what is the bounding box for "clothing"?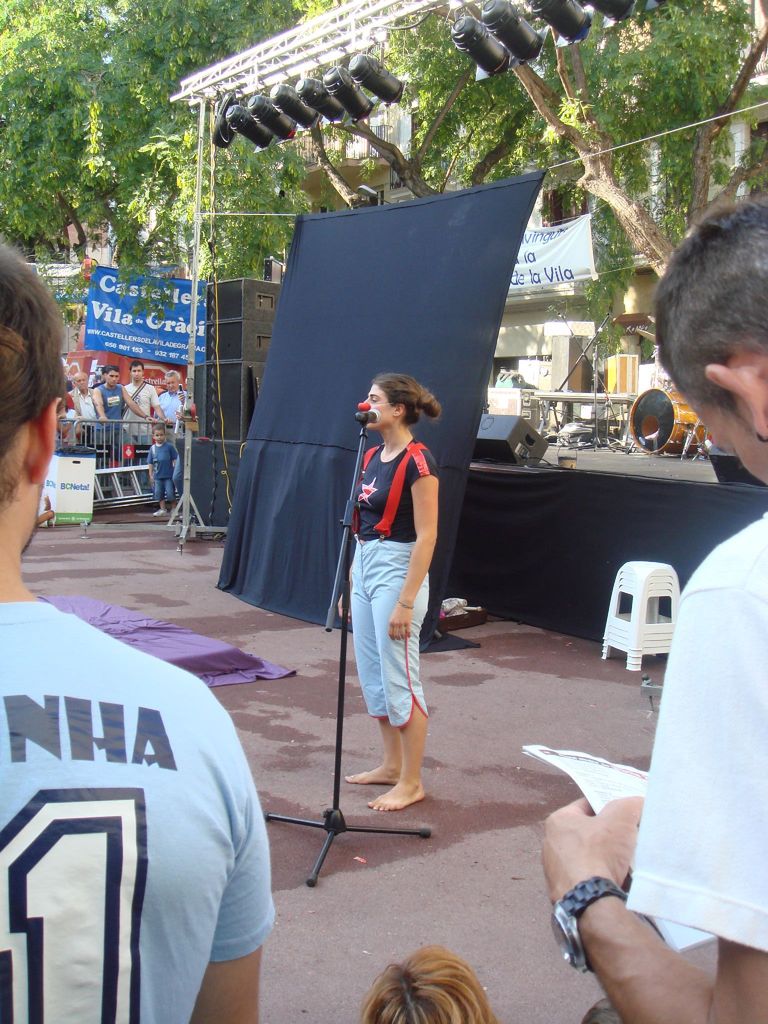
347,435,444,727.
